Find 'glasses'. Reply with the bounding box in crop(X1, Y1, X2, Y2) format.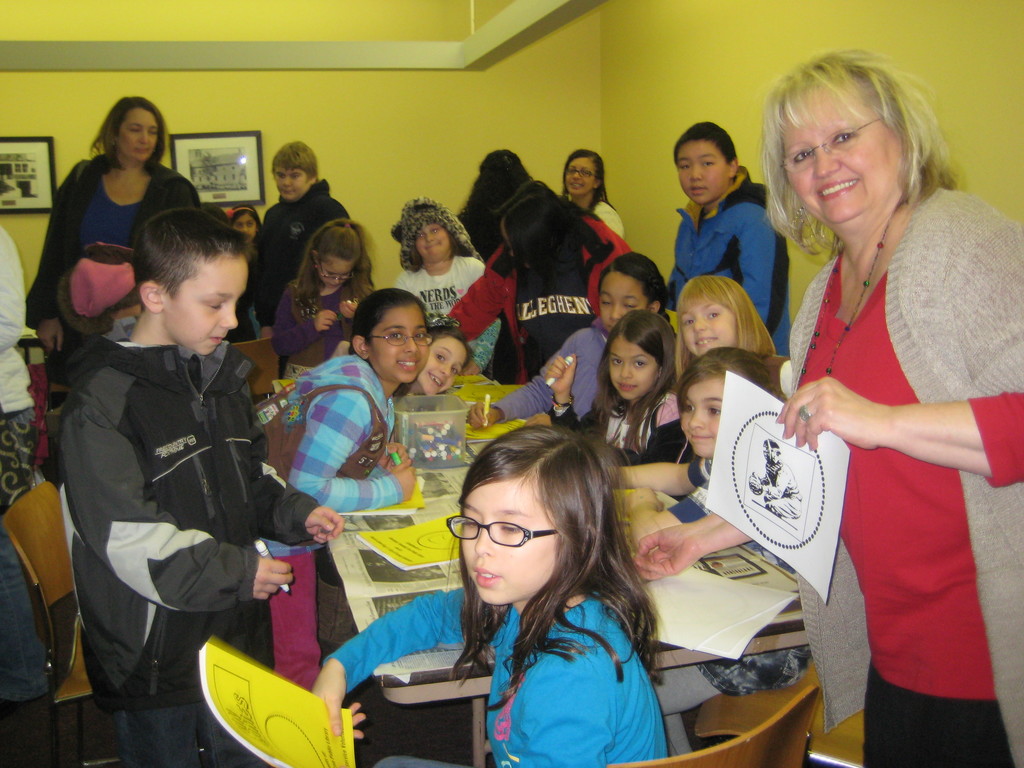
crop(778, 115, 886, 177).
